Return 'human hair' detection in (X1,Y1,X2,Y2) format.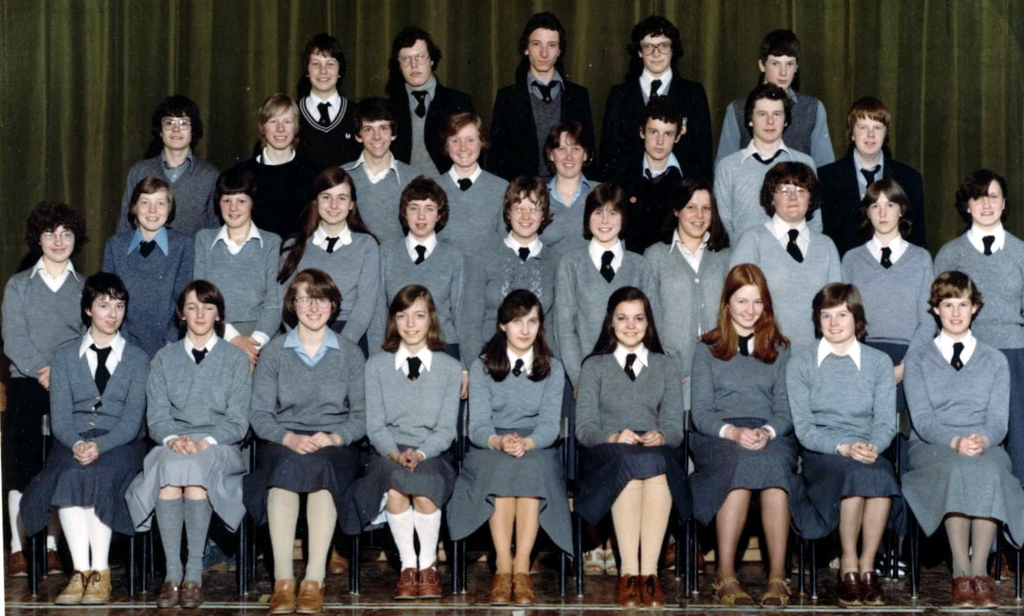
(859,178,913,238).
